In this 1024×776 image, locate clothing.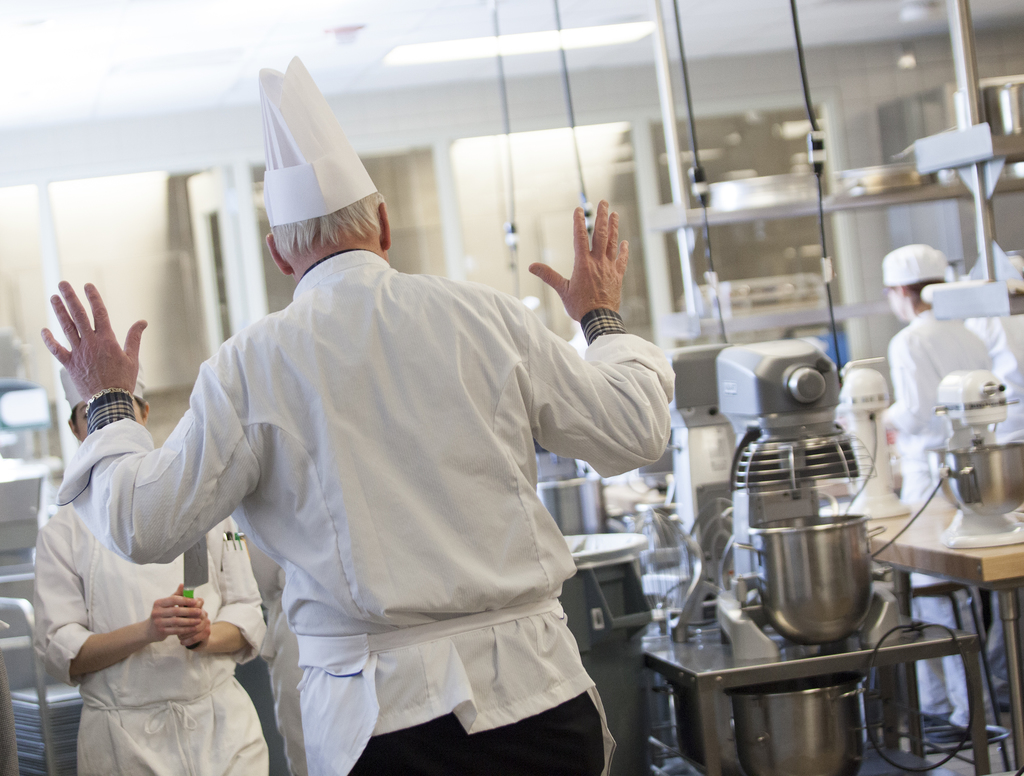
Bounding box: [left=56, top=250, right=680, bottom=775].
